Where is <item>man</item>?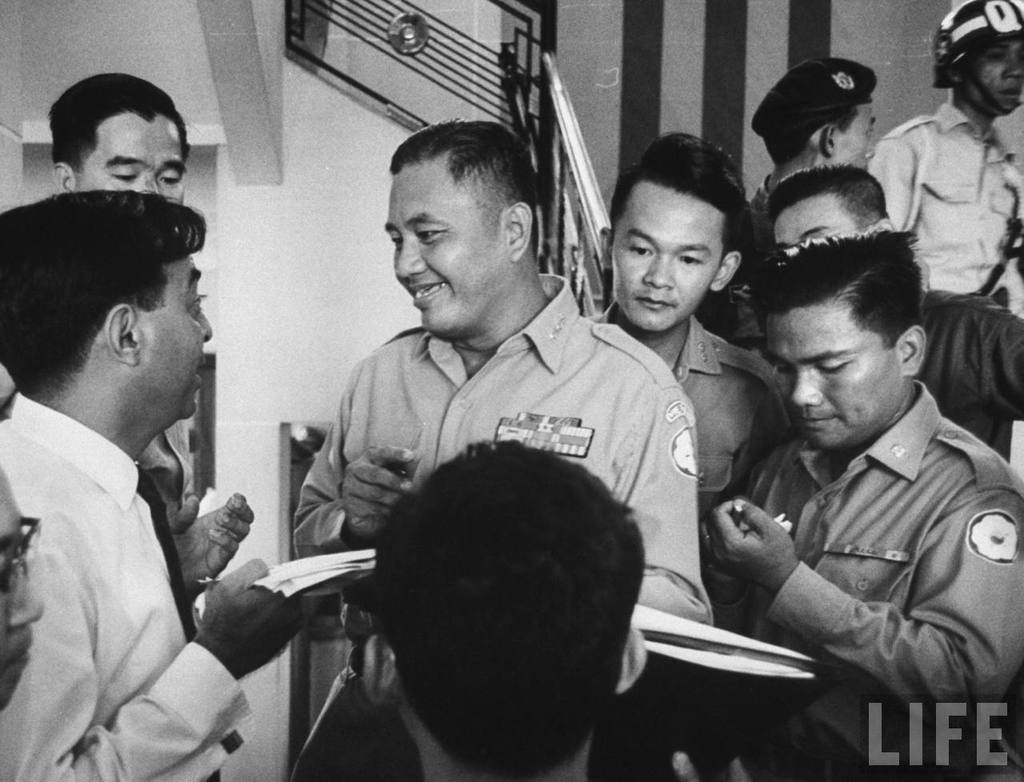
(862, 0, 1023, 320).
